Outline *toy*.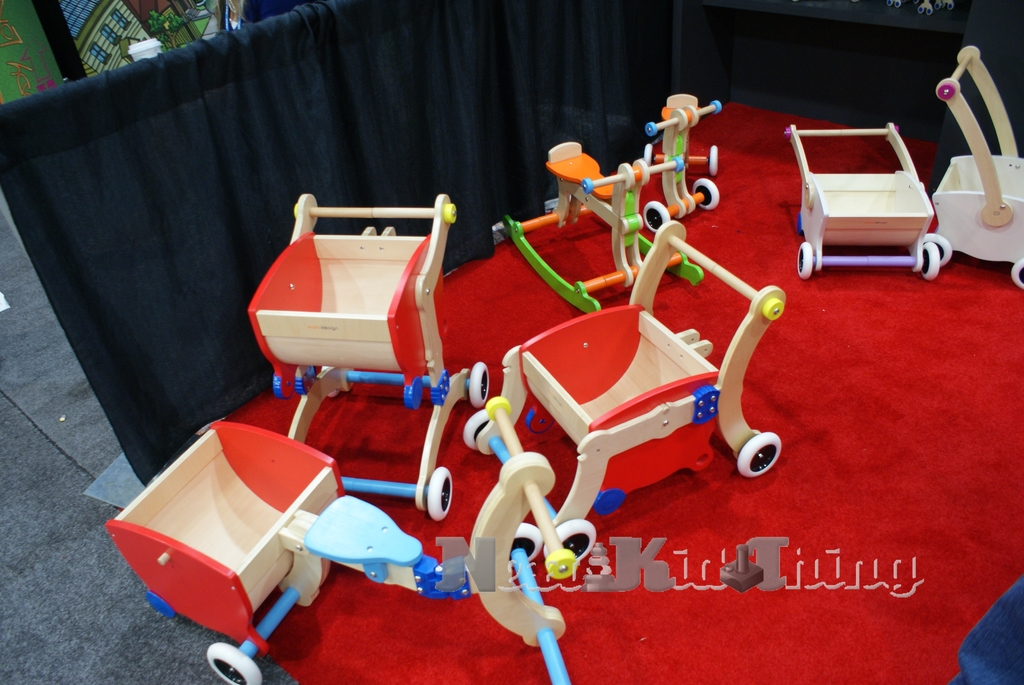
Outline: (255, 191, 492, 518).
